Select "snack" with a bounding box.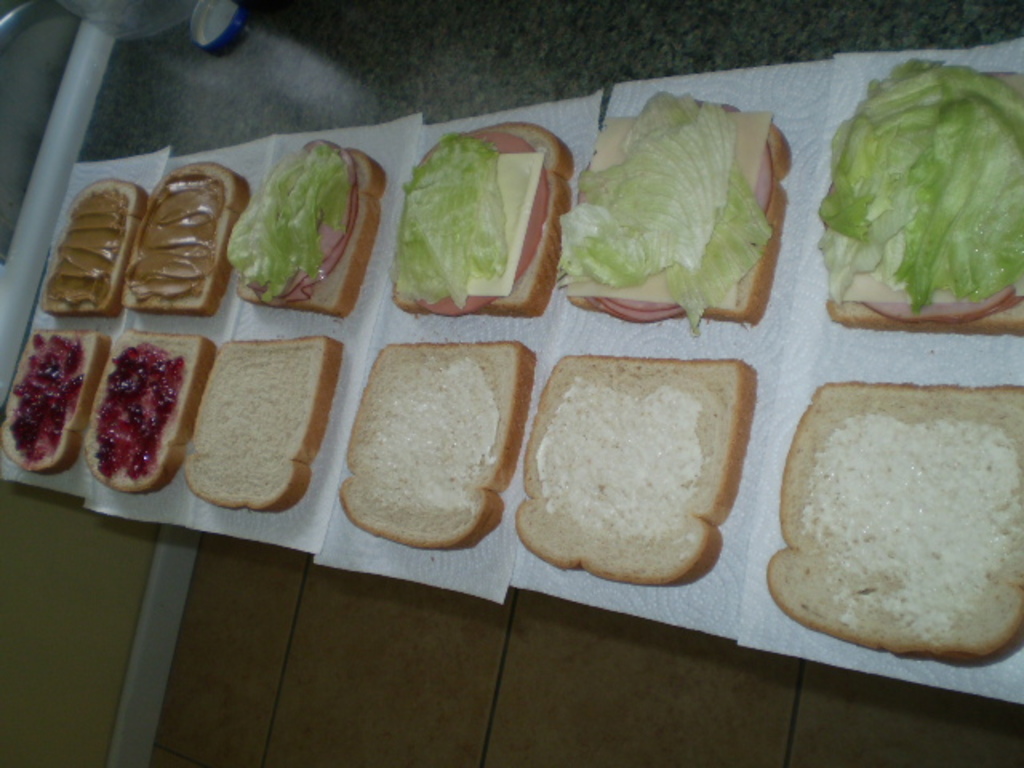
x1=392 y1=115 x2=574 y2=314.
